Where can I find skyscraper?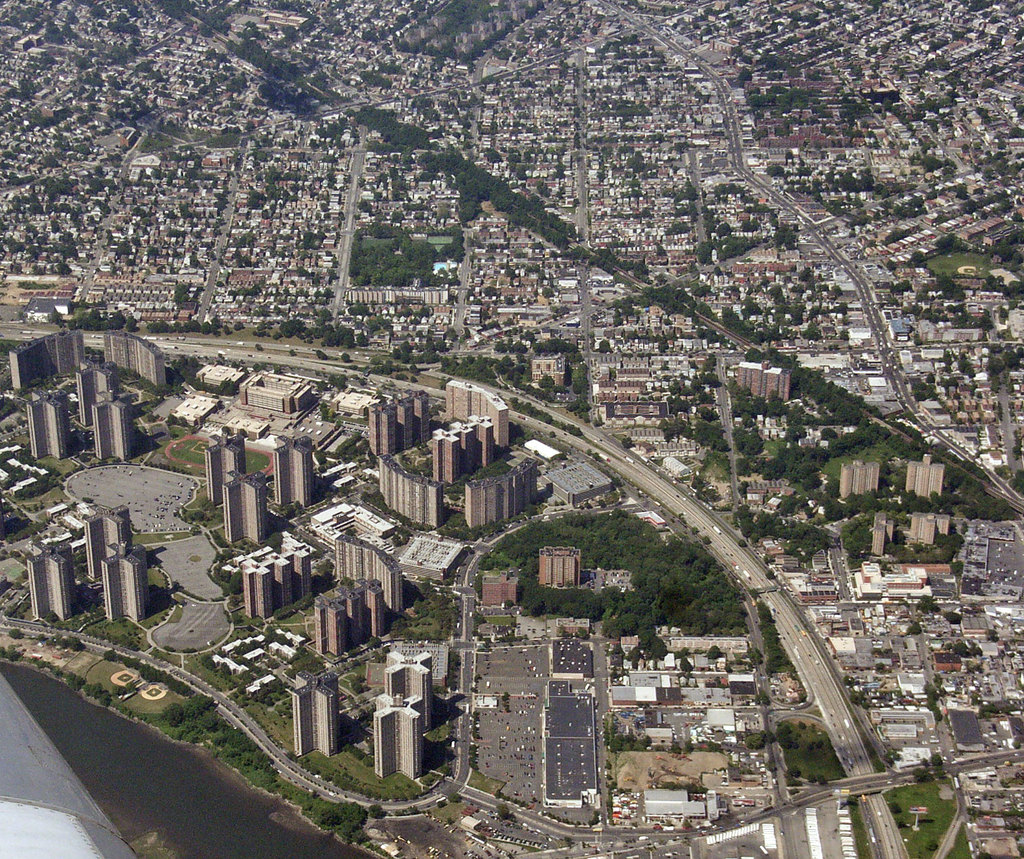
You can find it at (x1=219, y1=466, x2=268, y2=546).
